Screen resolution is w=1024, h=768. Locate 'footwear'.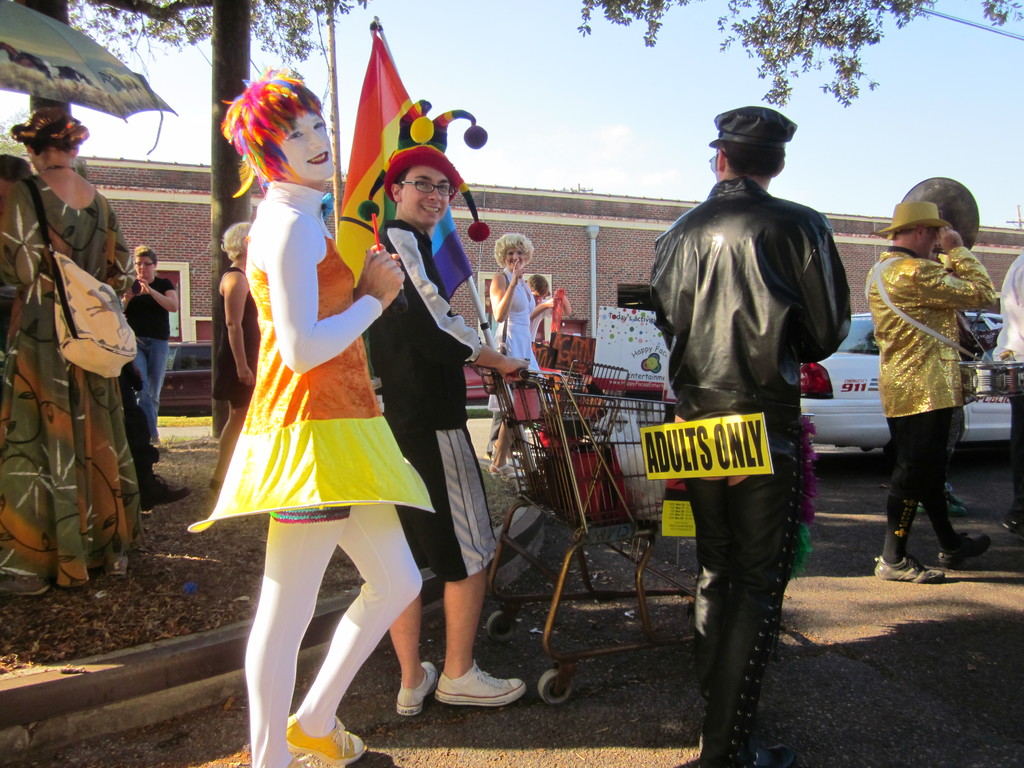
872,553,954,586.
